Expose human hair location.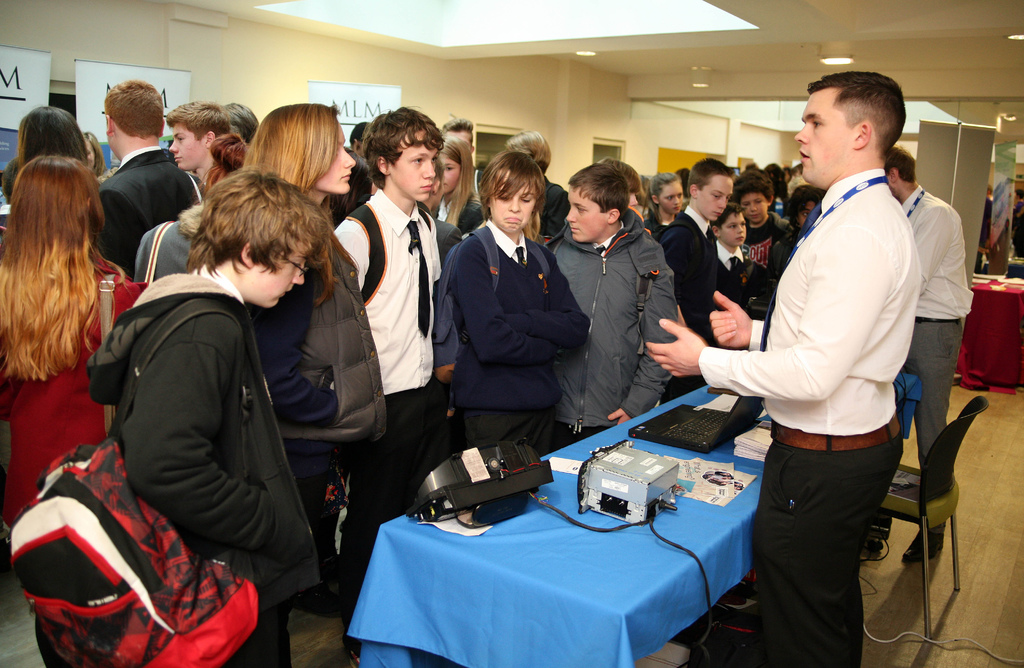
Exposed at 884:145:917:183.
